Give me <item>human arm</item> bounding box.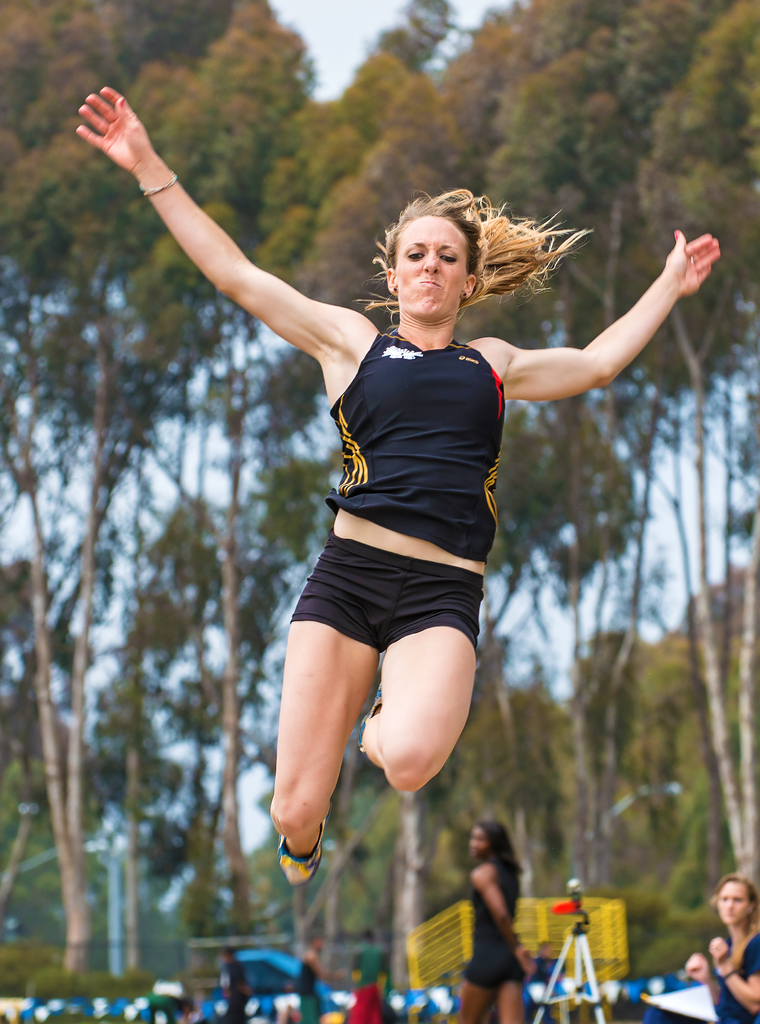
695 931 759 1014.
